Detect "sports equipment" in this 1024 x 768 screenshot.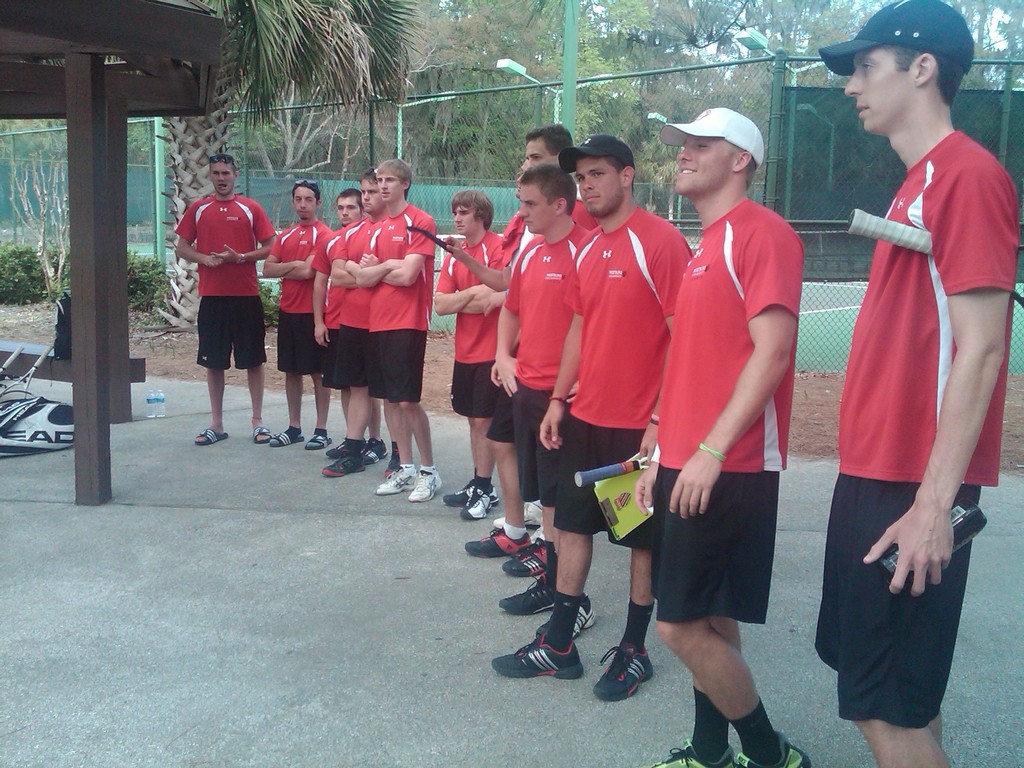
Detection: crop(842, 205, 1023, 308).
